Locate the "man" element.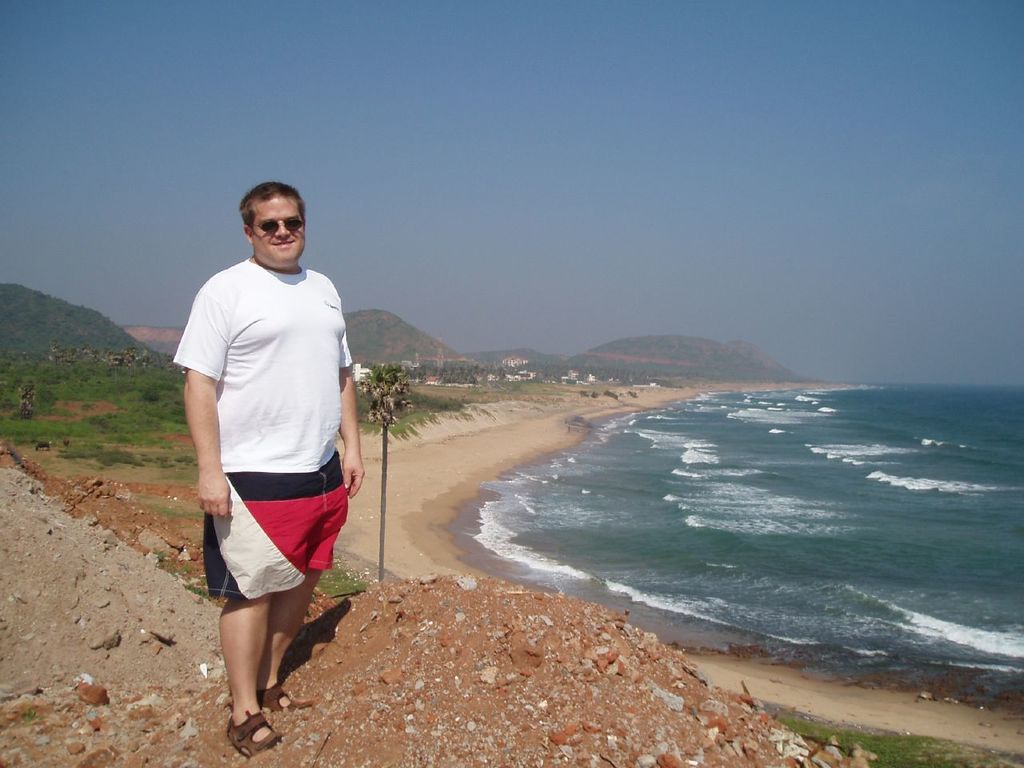
Element bbox: 175 157 364 767.
